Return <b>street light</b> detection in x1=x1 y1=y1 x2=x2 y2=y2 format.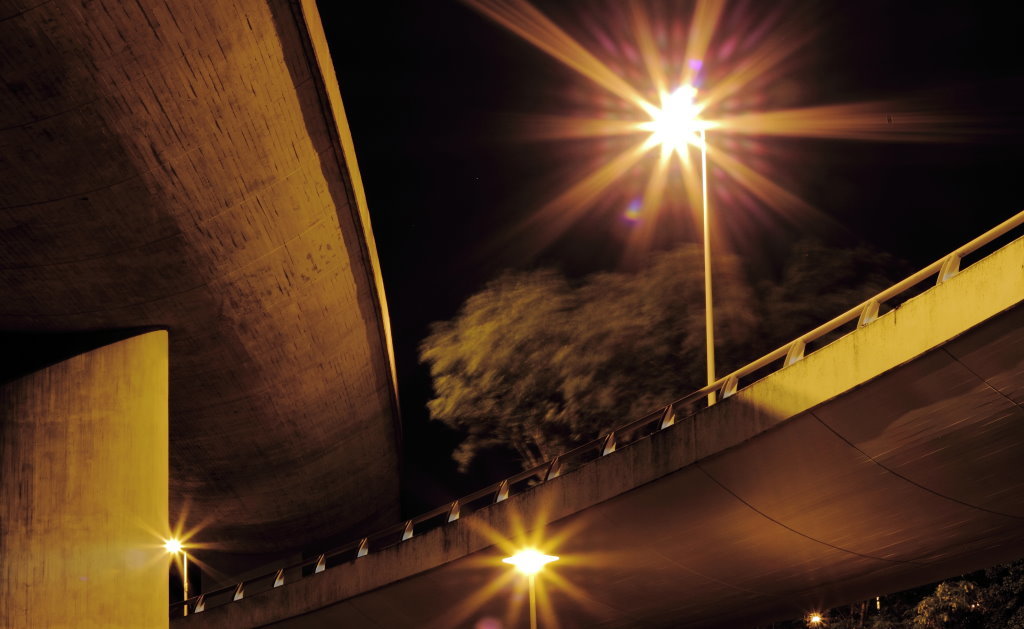
x1=156 y1=534 x2=196 y2=623.
